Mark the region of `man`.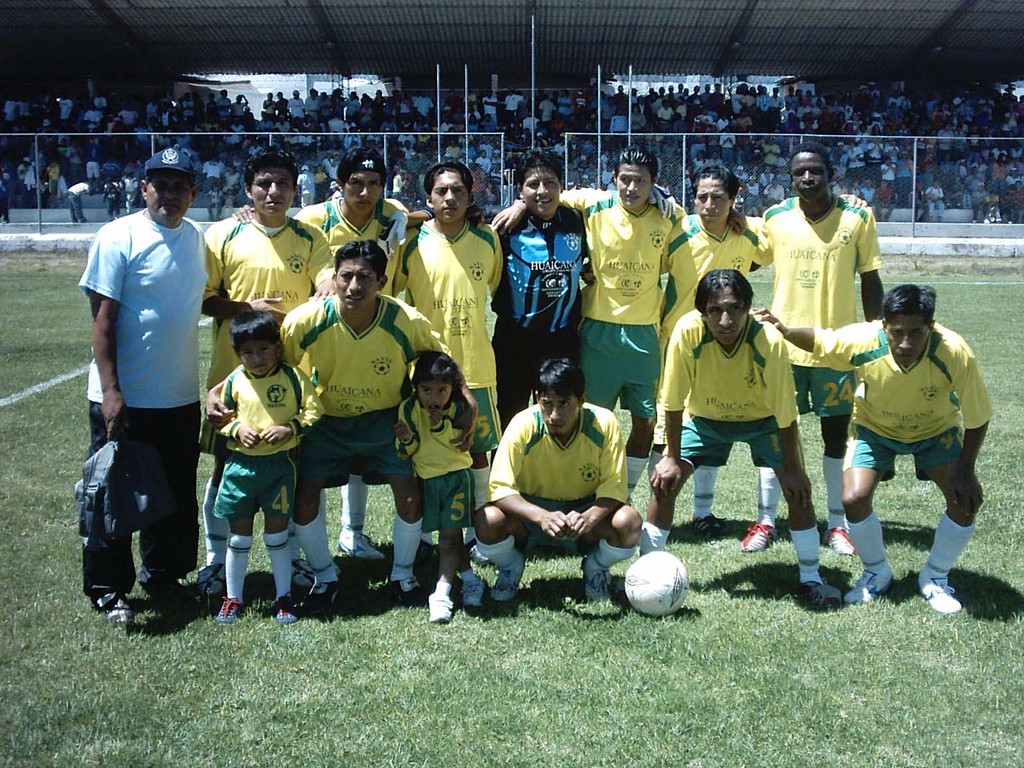
Region: box(392, 162, 505, 568).
